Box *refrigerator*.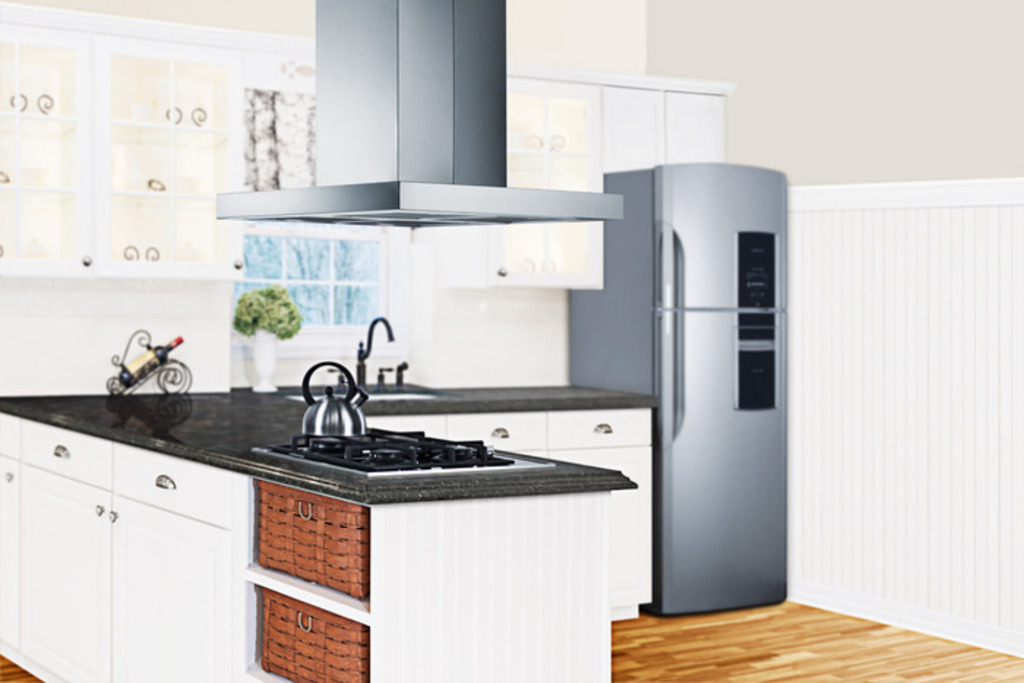
x1=568 y1=159 x2=786 y2=614.
